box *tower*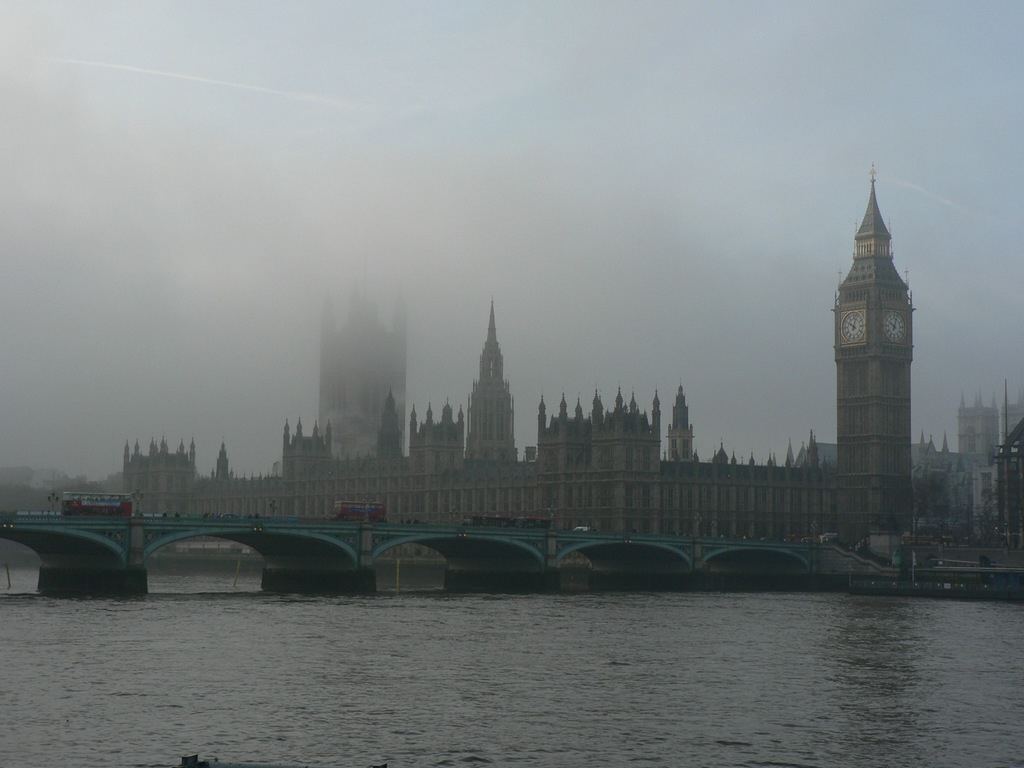
x1=660, y1=378, x2=694, y2=461
